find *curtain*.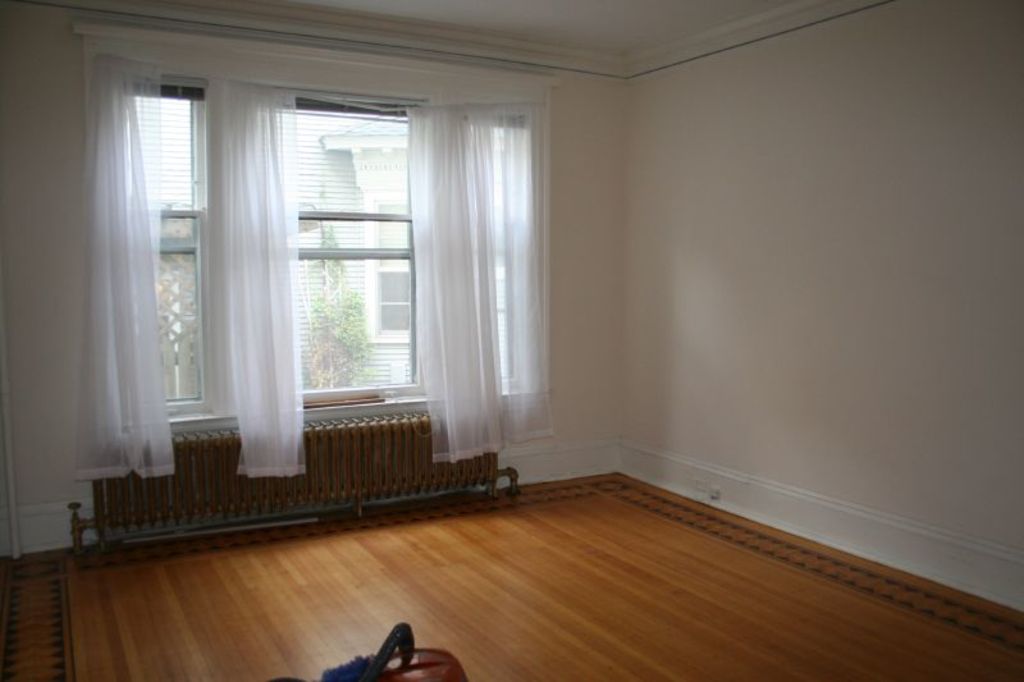
(x1=65, y1=78, x2=554, y2=482).
